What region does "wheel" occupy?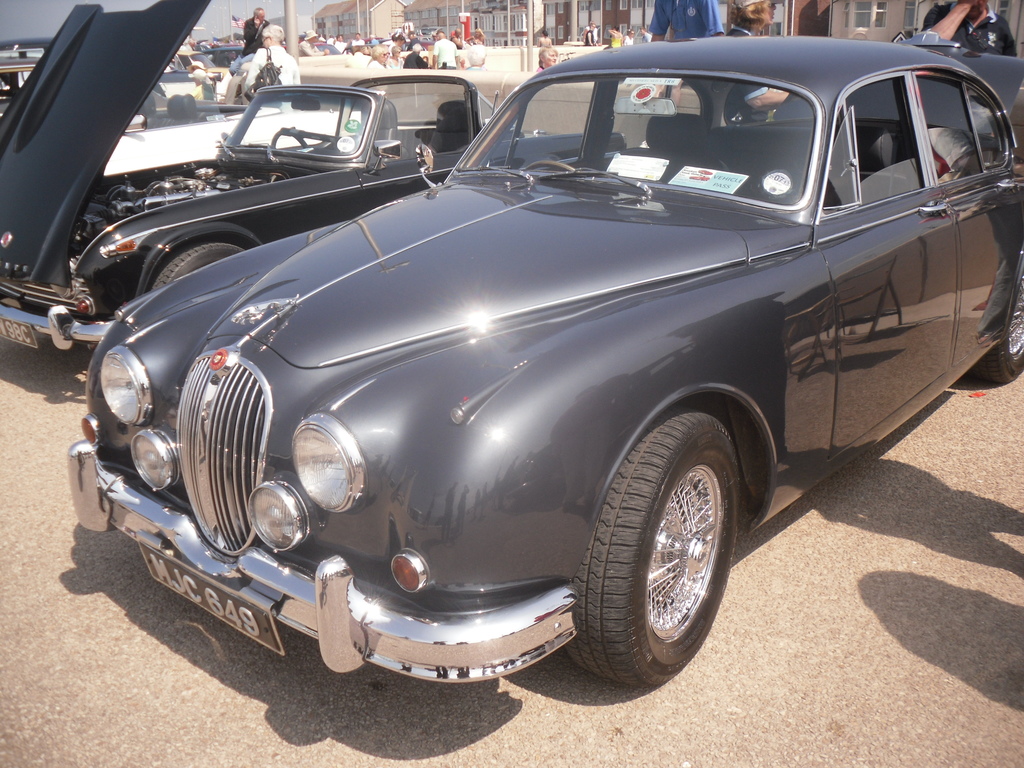
pyautogui.locateOnScreen(973, 247, 1023, 388).
